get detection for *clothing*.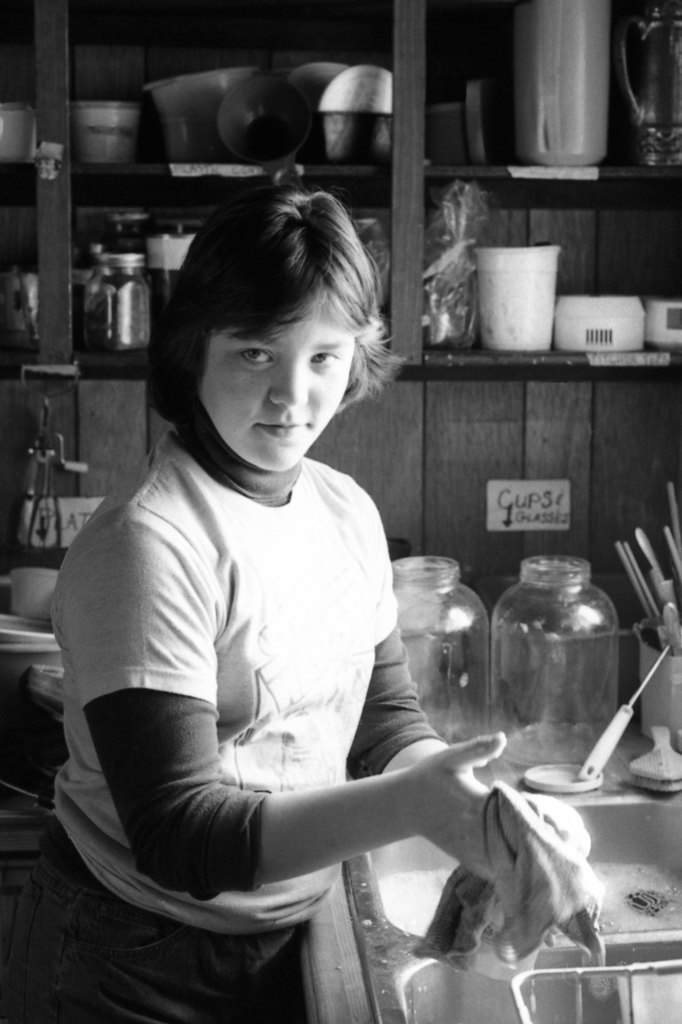
Detection: detection(49, 335, 461, 968).
